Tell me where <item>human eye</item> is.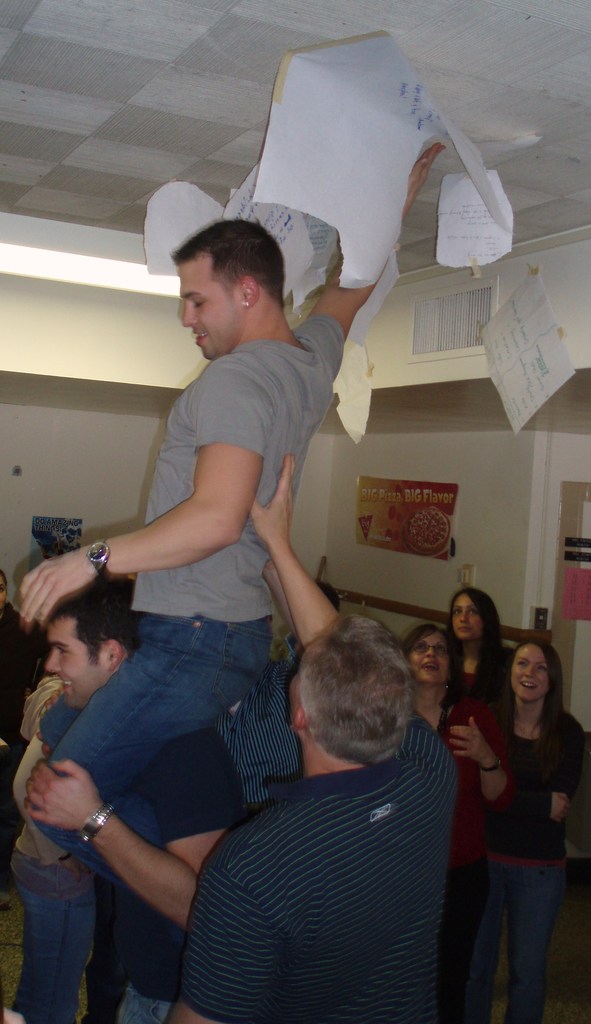
<item>human eye</item> is at (469, 607, 479, 618).
